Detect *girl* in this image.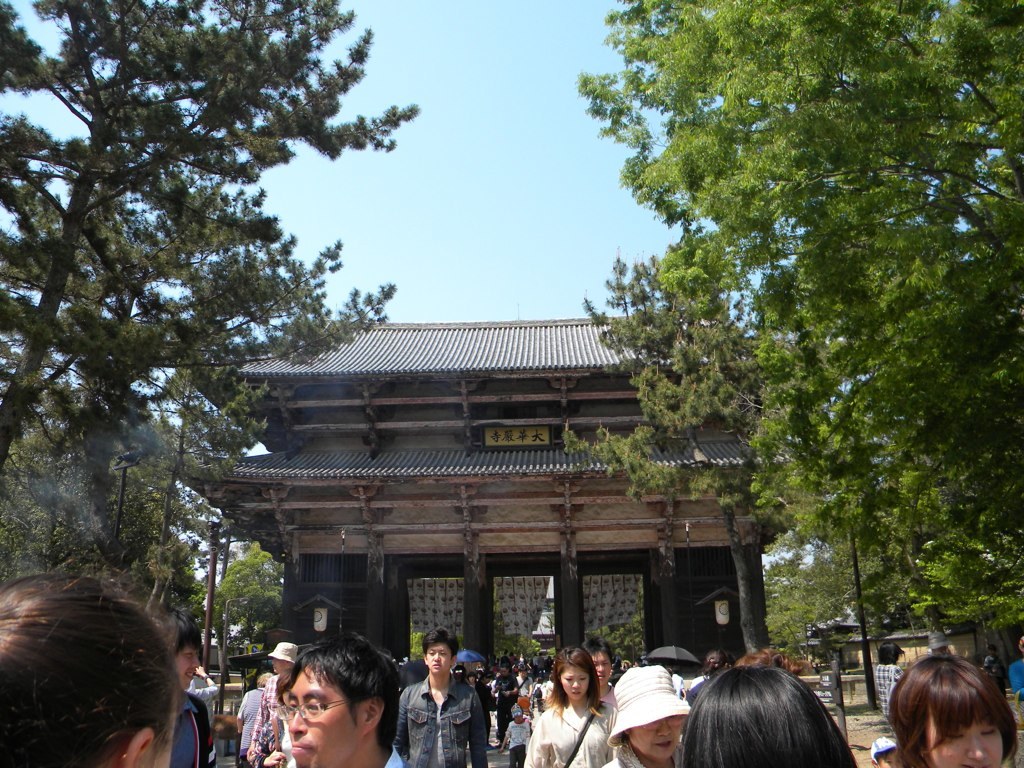
Detection: region(886, 660, 1021, 767).
